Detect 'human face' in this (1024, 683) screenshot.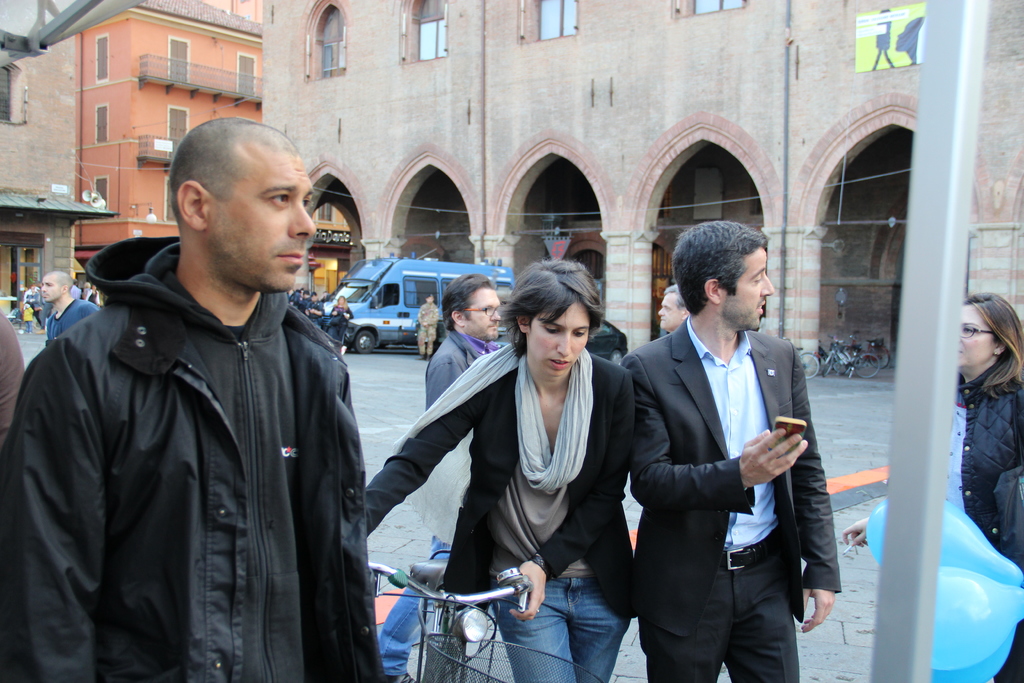
Detection: [left=961, top=306, right=991, bottom=370].
